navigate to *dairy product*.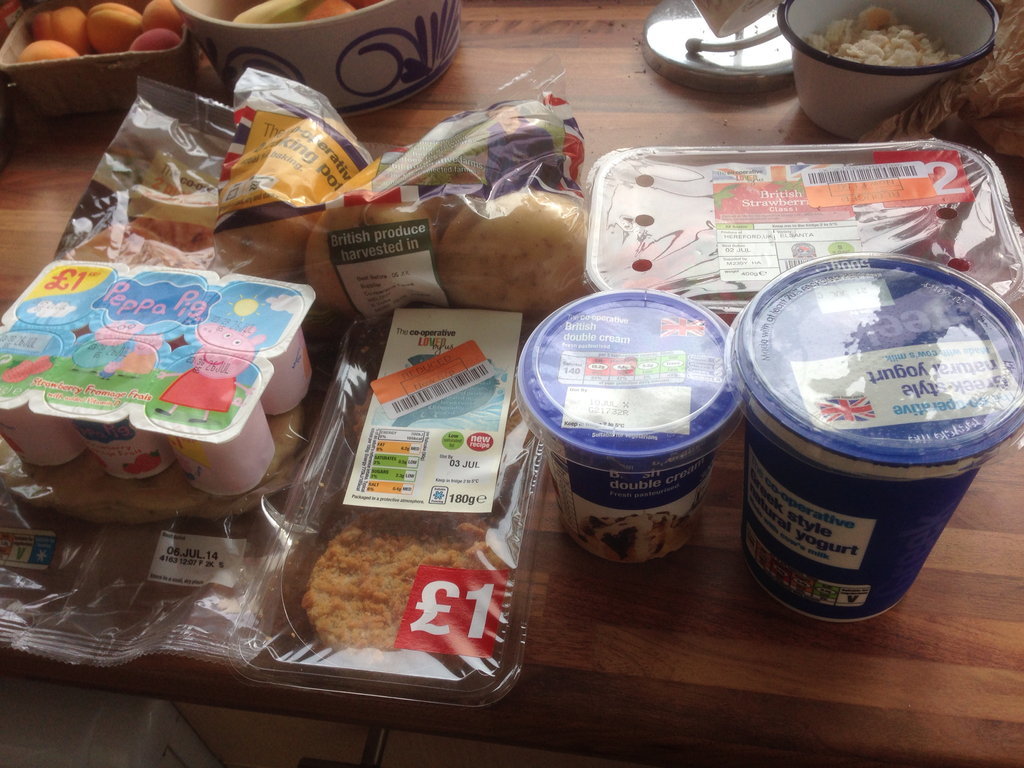
Navigation target: bbox=(519, 311, 710, 560).
